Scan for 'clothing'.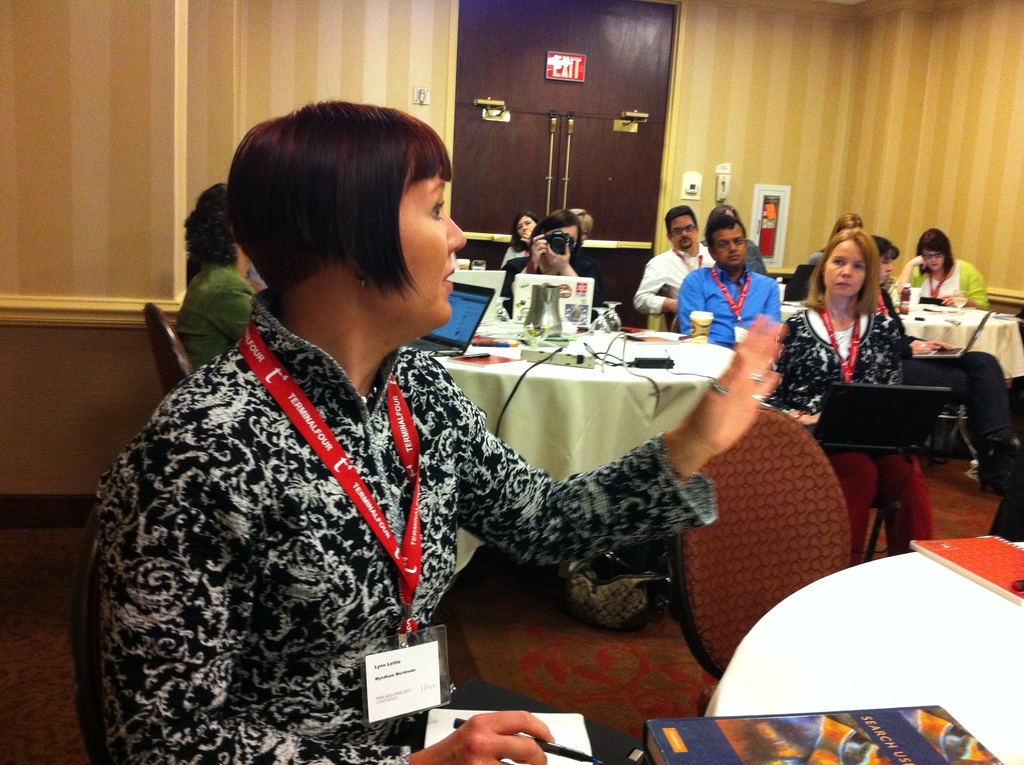
Scan result: 895:262:992:316.
